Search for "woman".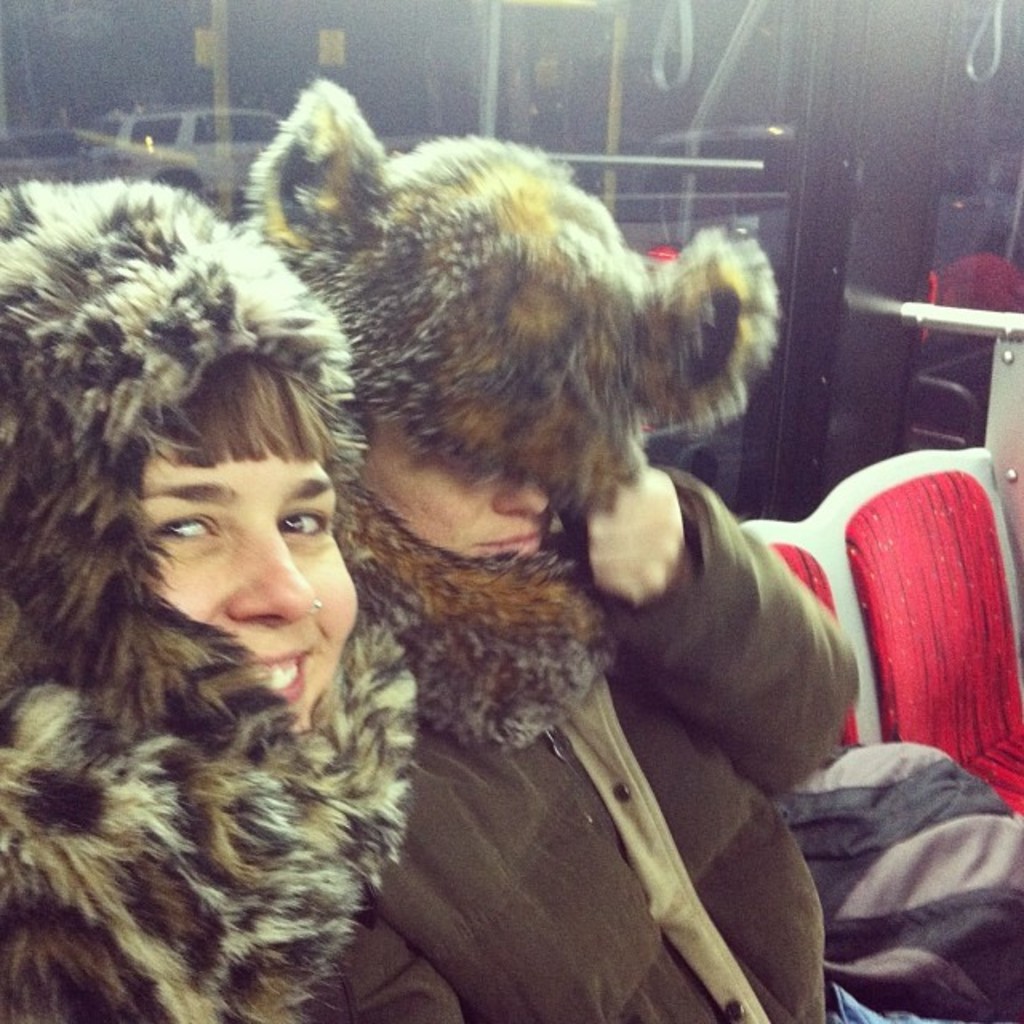
Found at [left=266, top=66, right=877, bottom=1022].
